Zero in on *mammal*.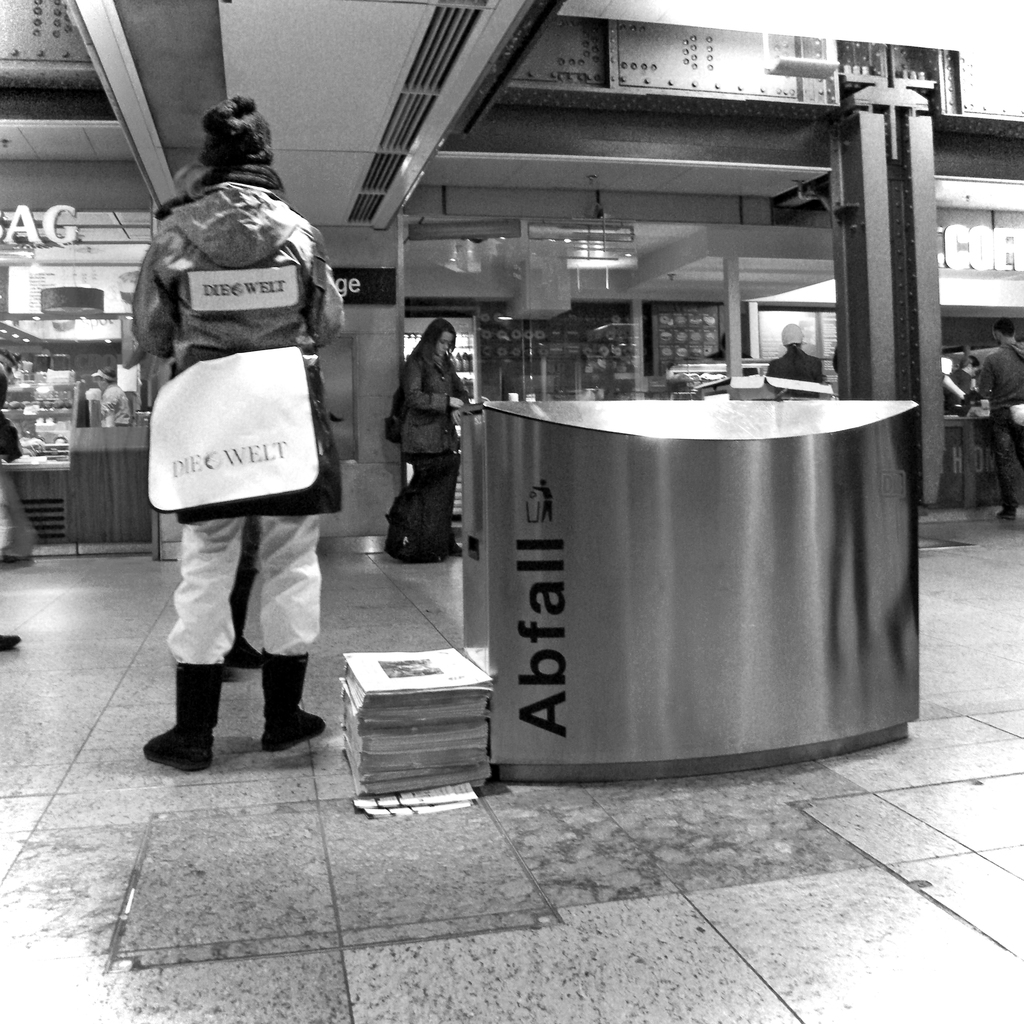
Zeroed in: (left=89, top=362, right=132, bottom=427).
